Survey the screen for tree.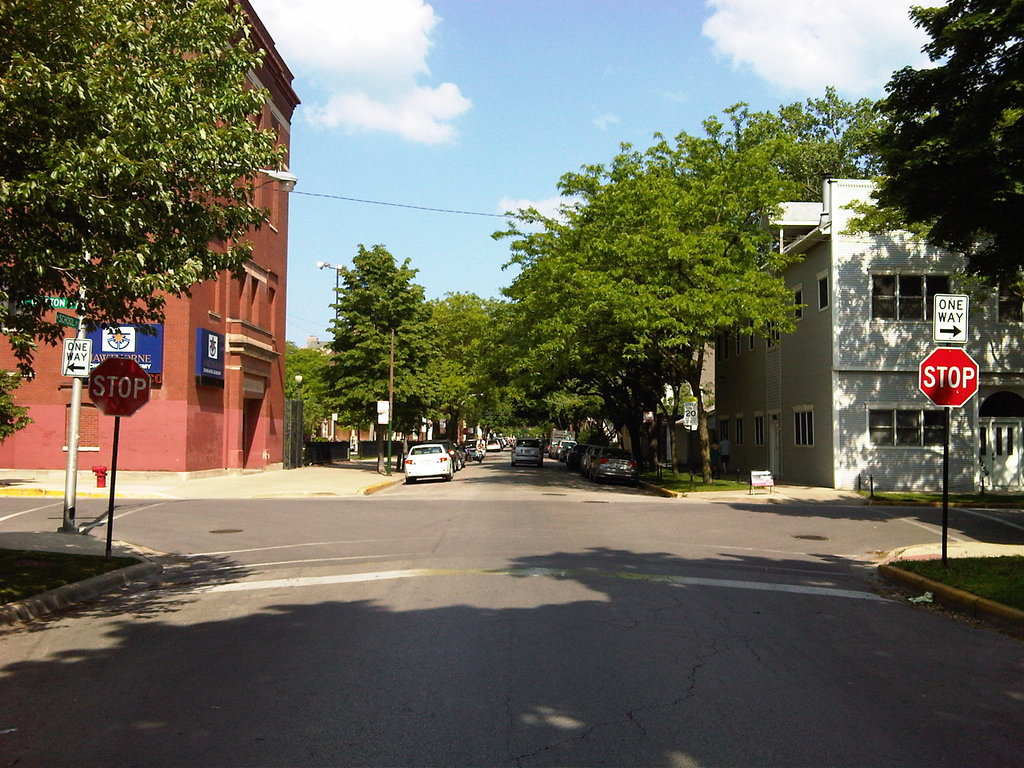
Survey found: <bbox>832, 0, 1023, 363</bbox>.
